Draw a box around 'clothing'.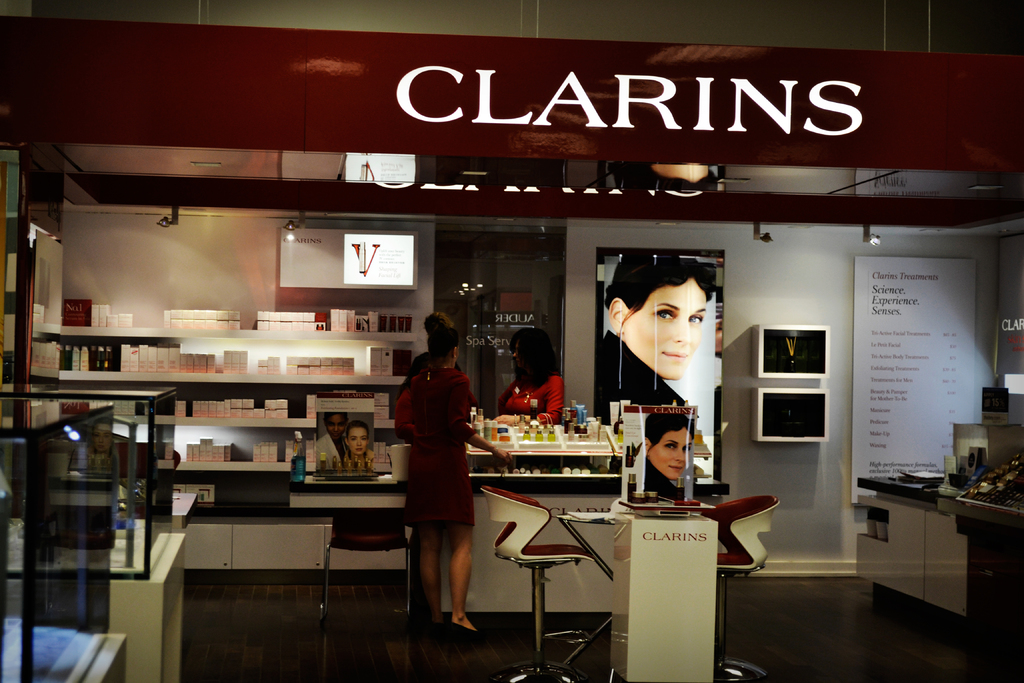
bbox=(394, 333, 484, 604).
